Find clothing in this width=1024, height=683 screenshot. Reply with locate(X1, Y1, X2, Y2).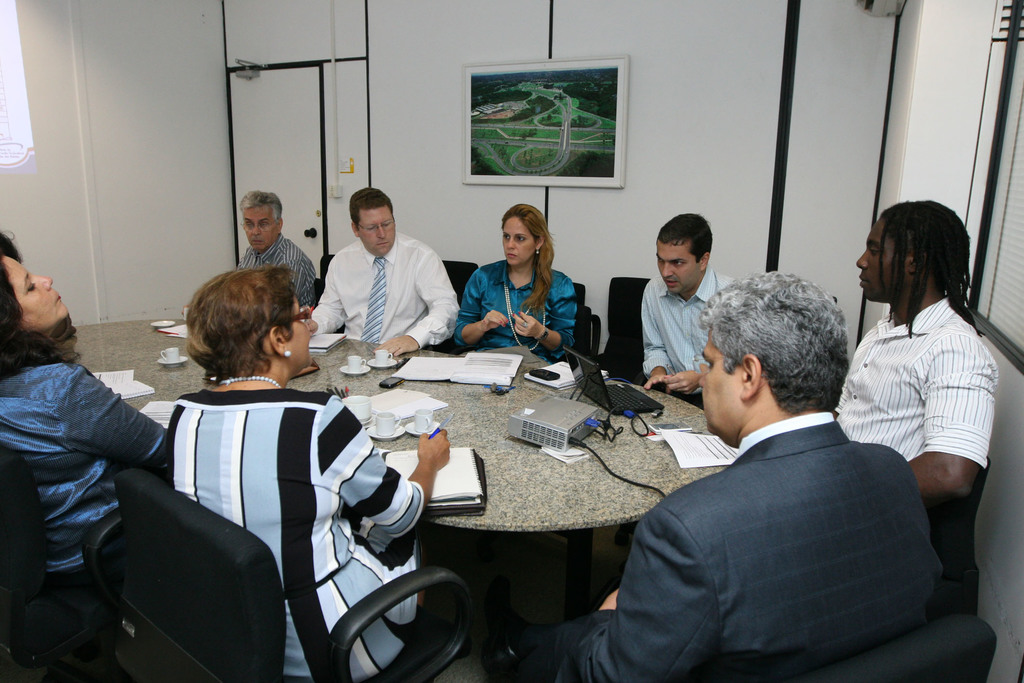
locate(163, 387, 425, 682).
